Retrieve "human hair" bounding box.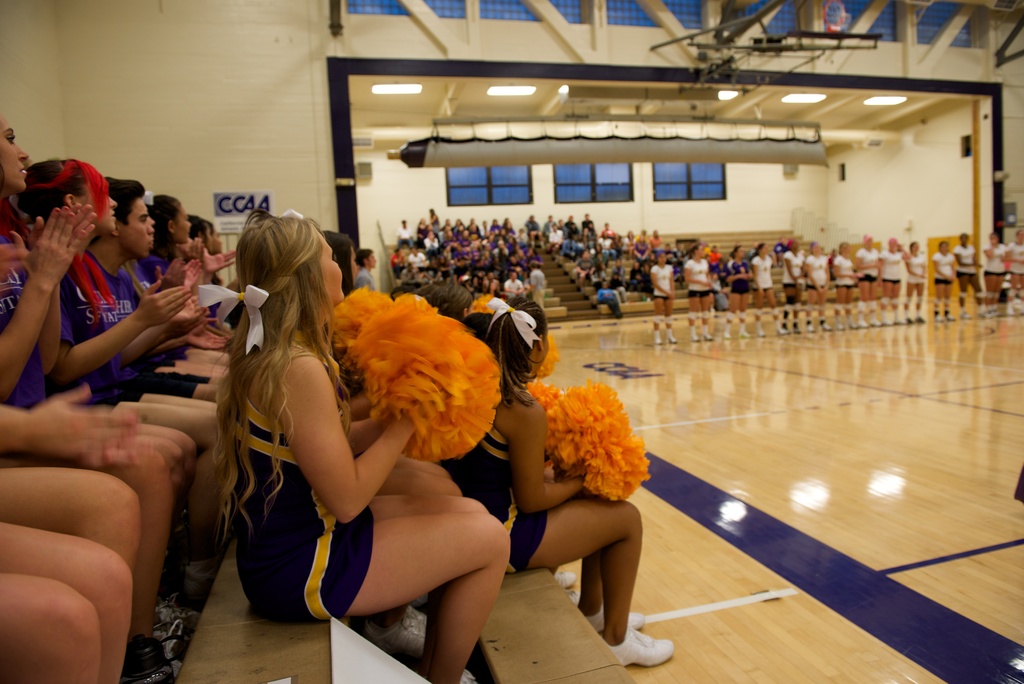
Bounding box: [412, 285, 438, 305].
